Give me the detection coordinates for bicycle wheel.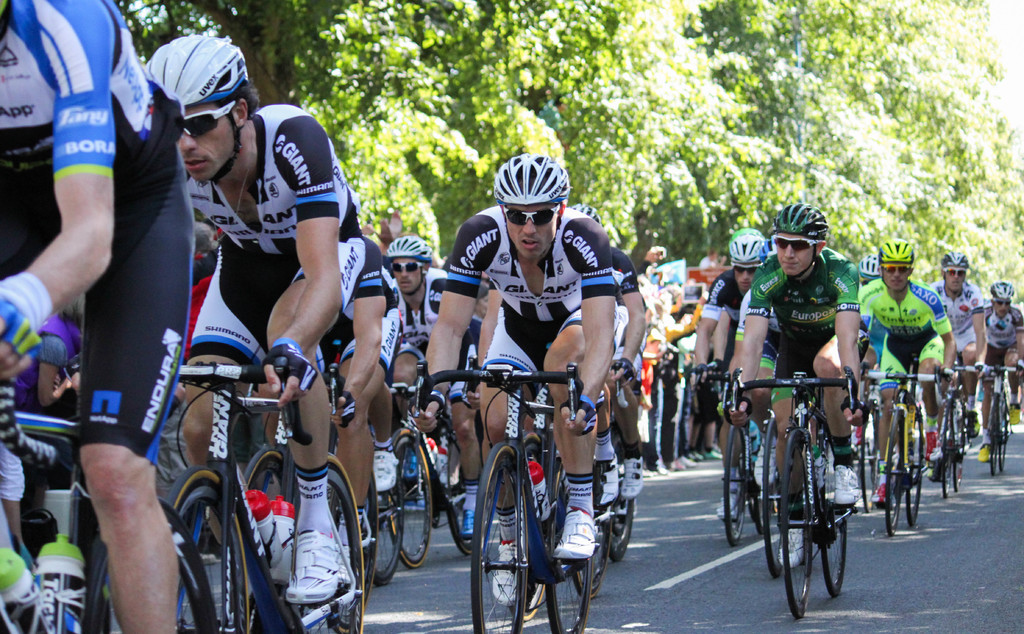
1000:407:1006:470.
